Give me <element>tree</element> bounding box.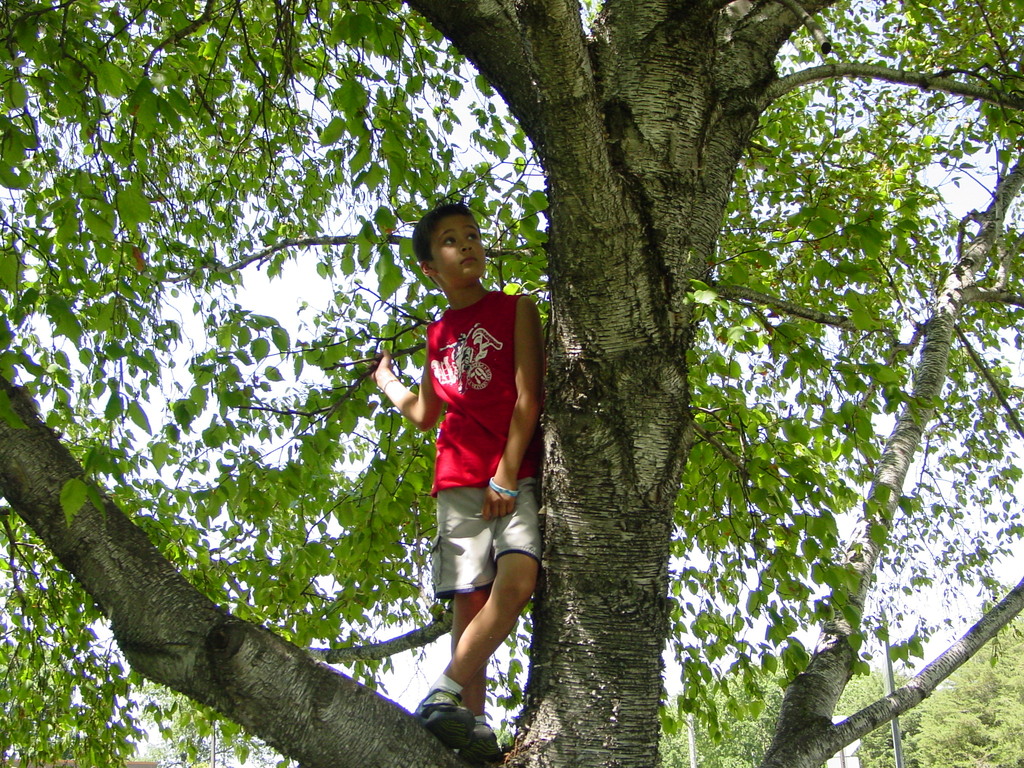
select_region(0, 0, 1023, 767).
